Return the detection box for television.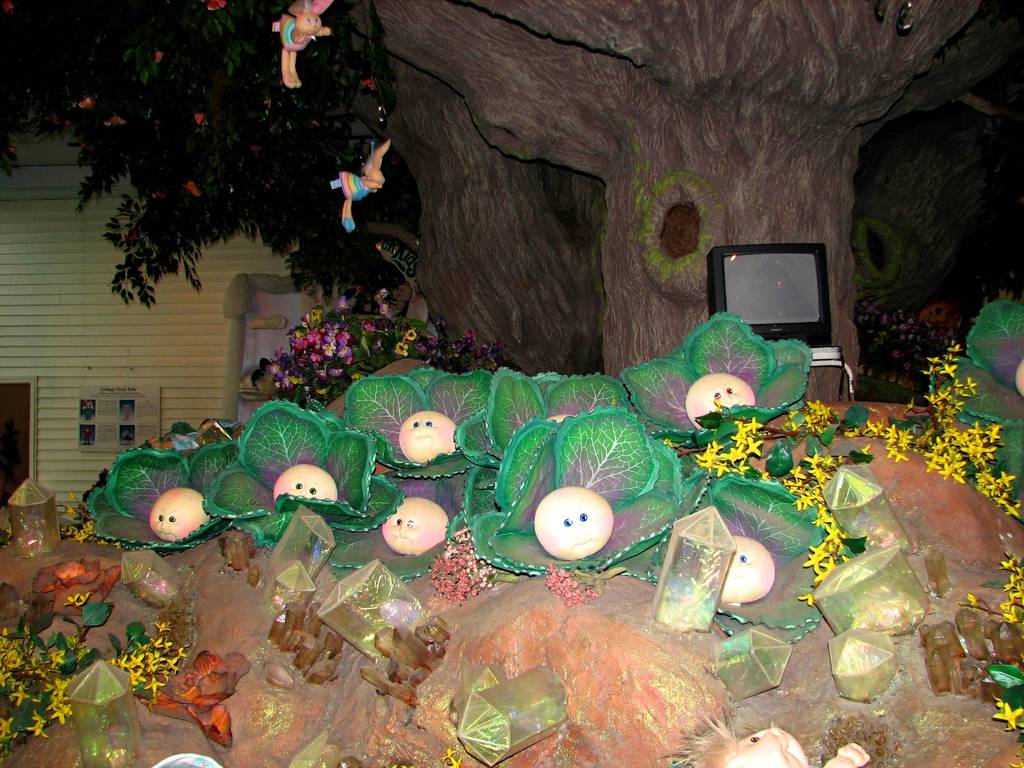
<bbox>707, 232, 842, 348</bbox>.
